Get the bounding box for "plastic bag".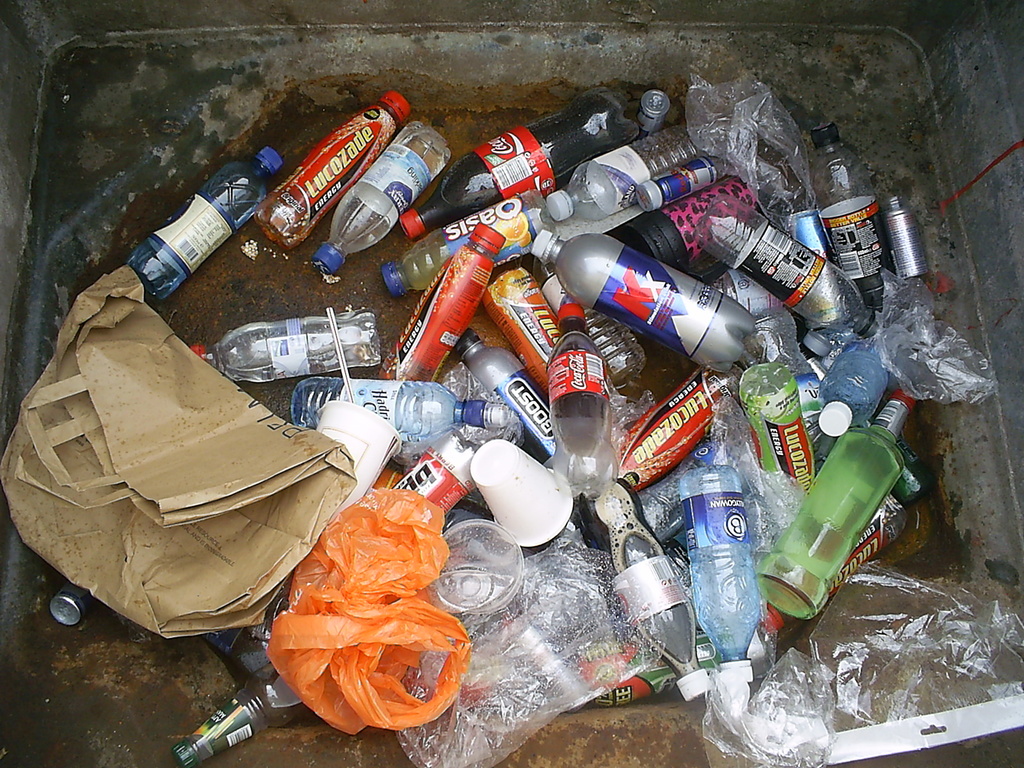
[268,485,466,742].
